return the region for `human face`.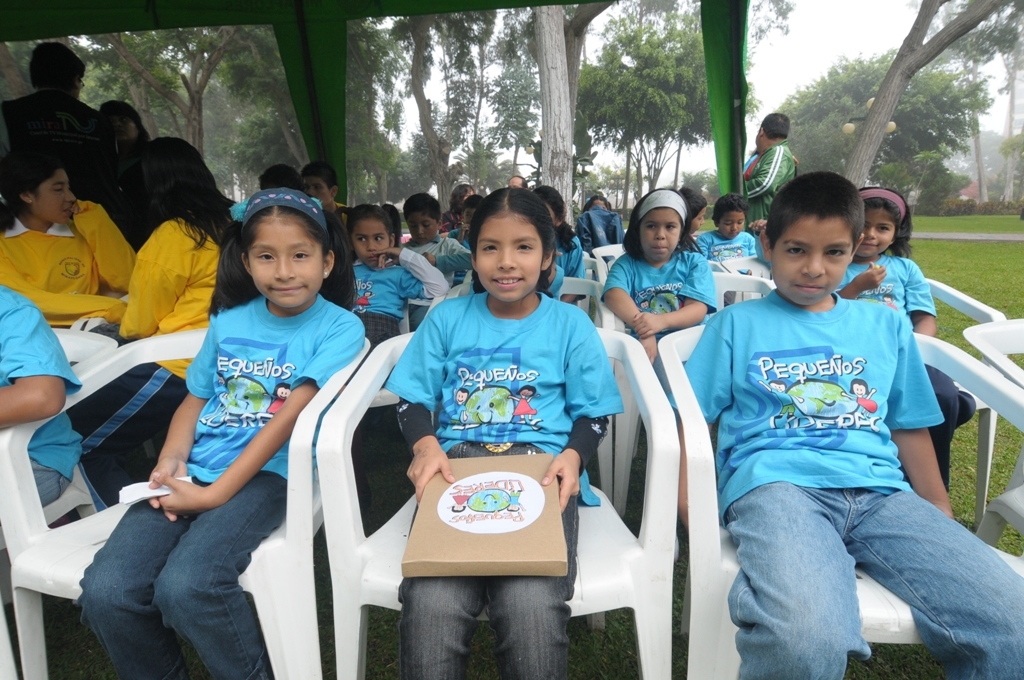
<box>769,220,851,310</box>.
